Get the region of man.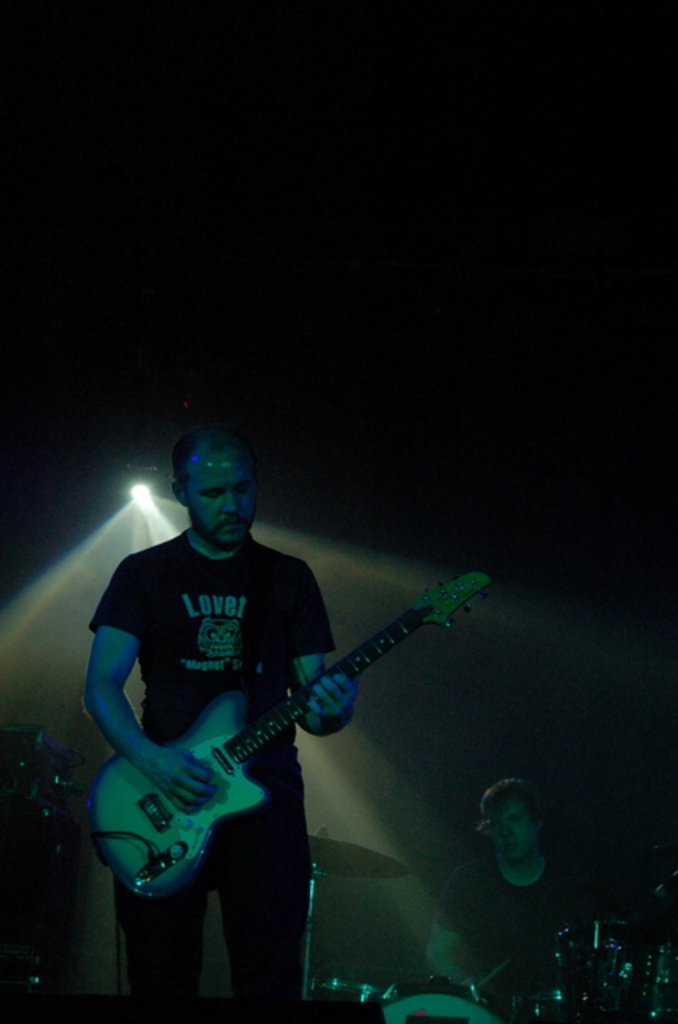
<bbox>409, 763, 620, 1022</bbox>.
